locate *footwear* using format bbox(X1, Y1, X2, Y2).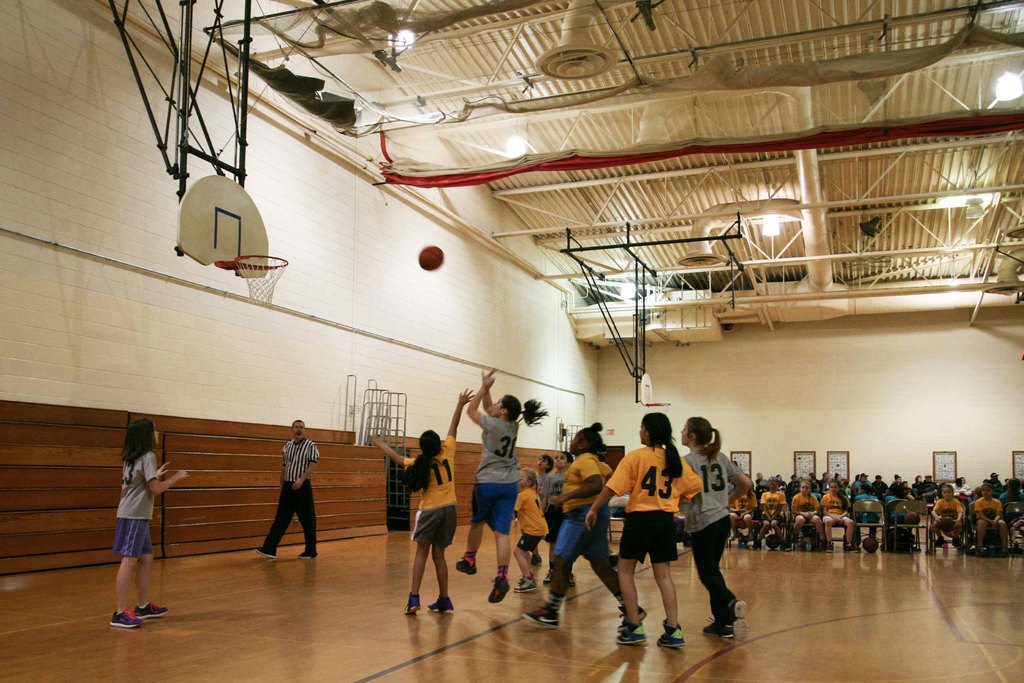
bbox(704, 621, 732, 634).
